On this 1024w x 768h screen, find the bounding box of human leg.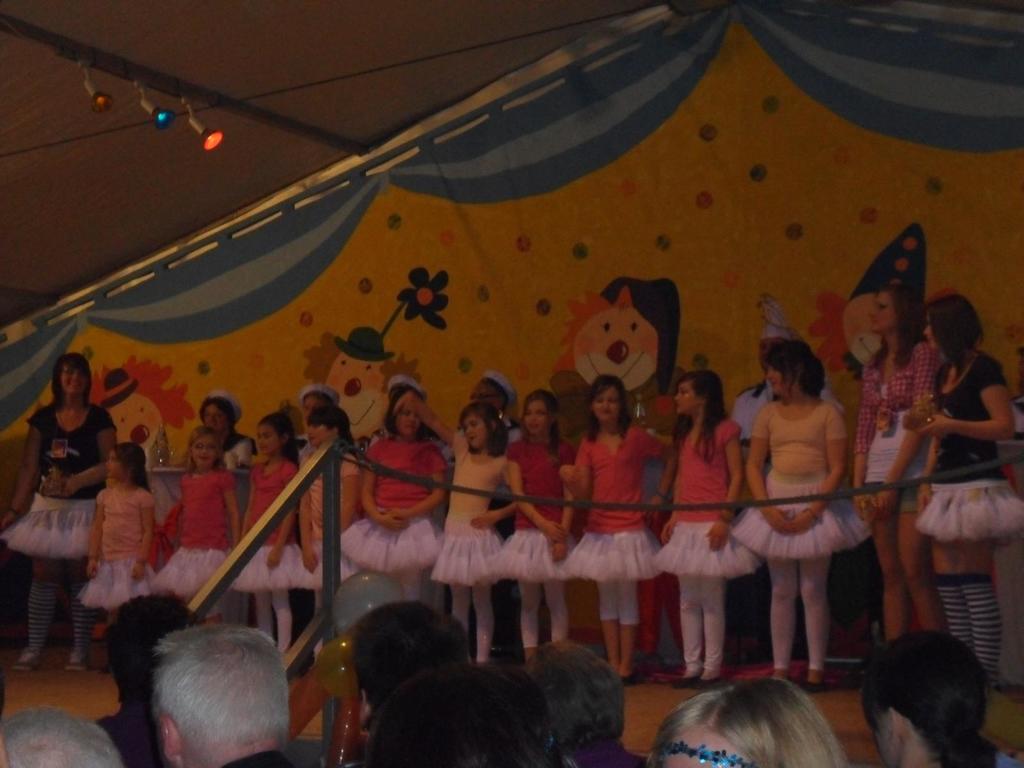
Bounding box: (left=805, top=552, right=824, bottom=685).
